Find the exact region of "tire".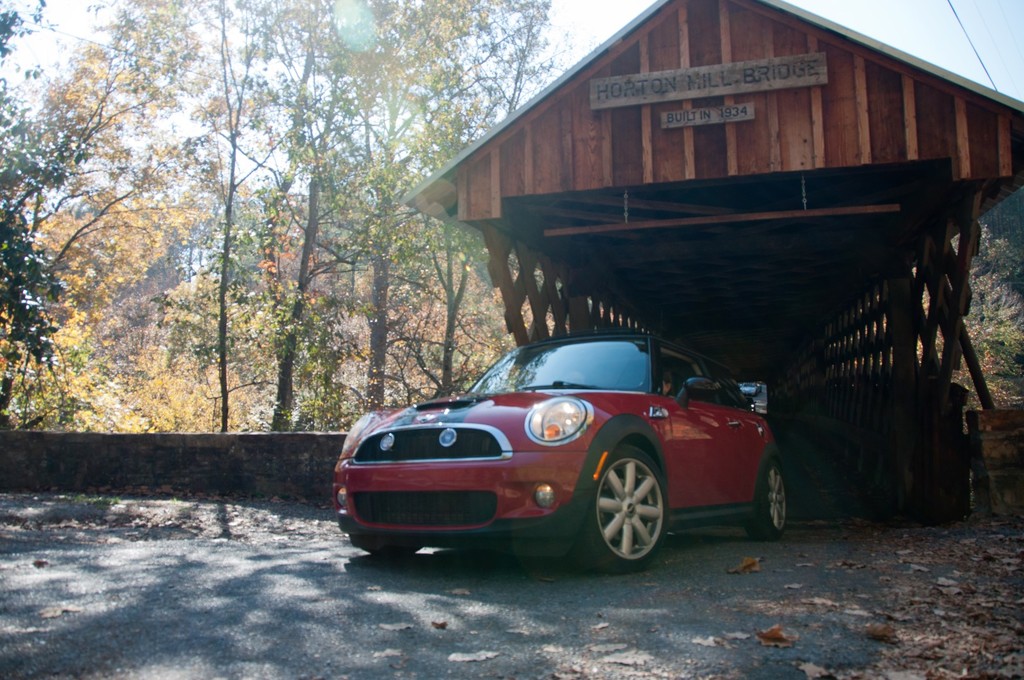
Exact region: 745:449:794:538.
